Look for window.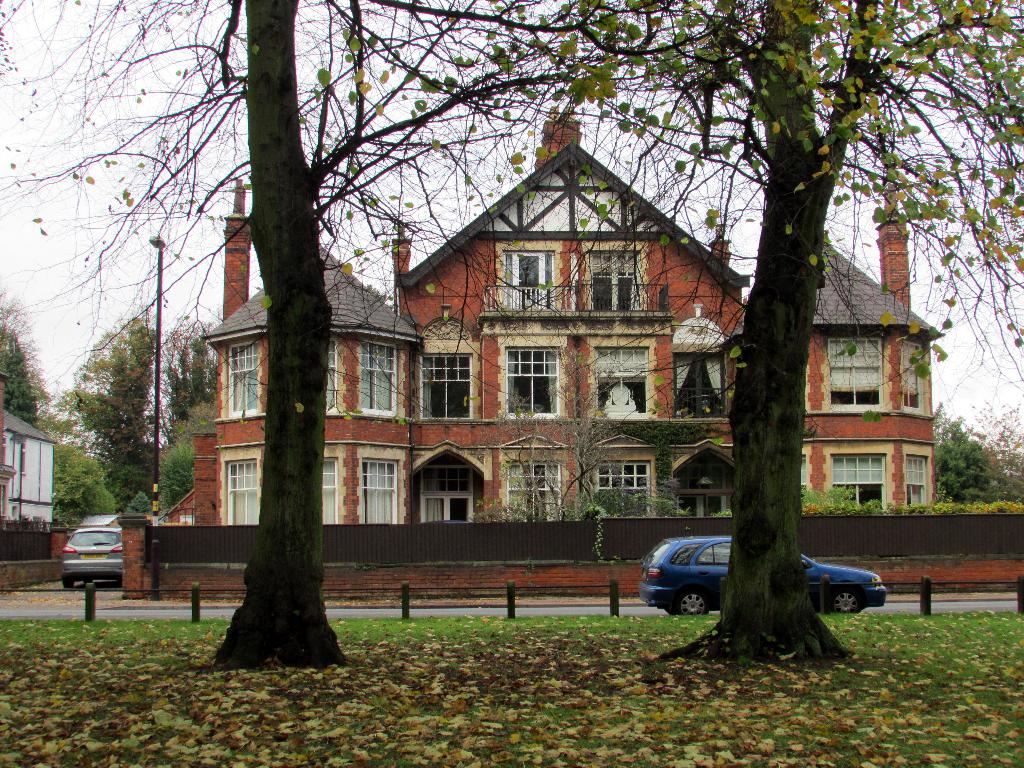
Found: BBox(361, 450, 403, 529).
